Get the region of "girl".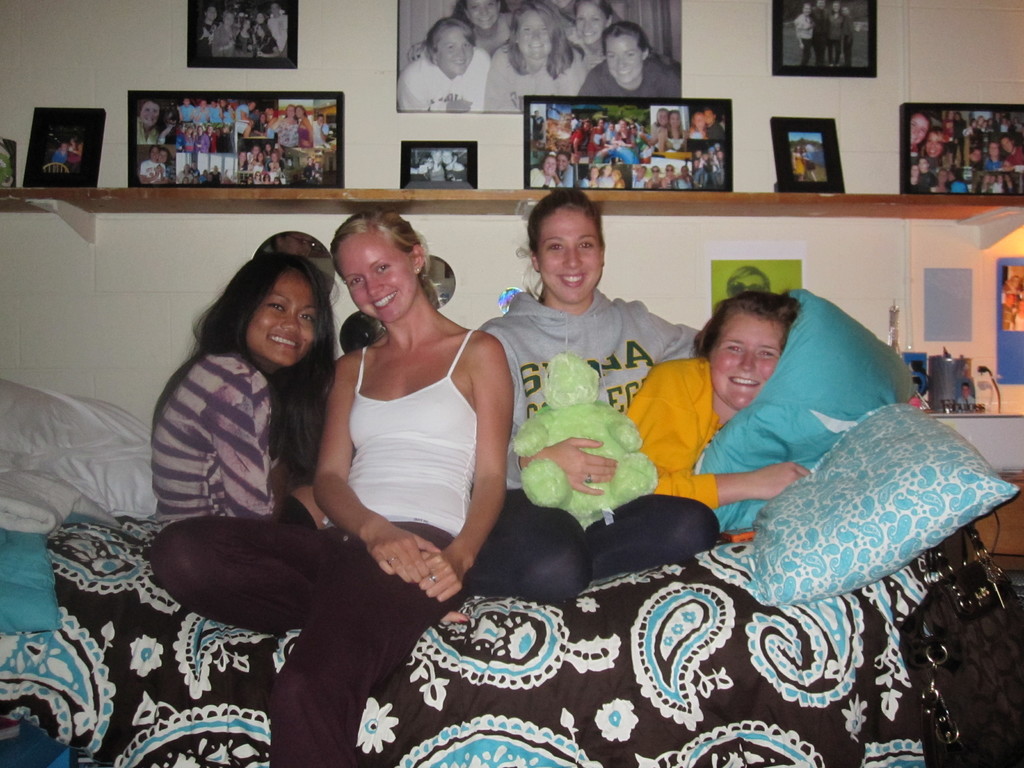
pyautogui.locateOnScreen(146, 254, 385, 767).
